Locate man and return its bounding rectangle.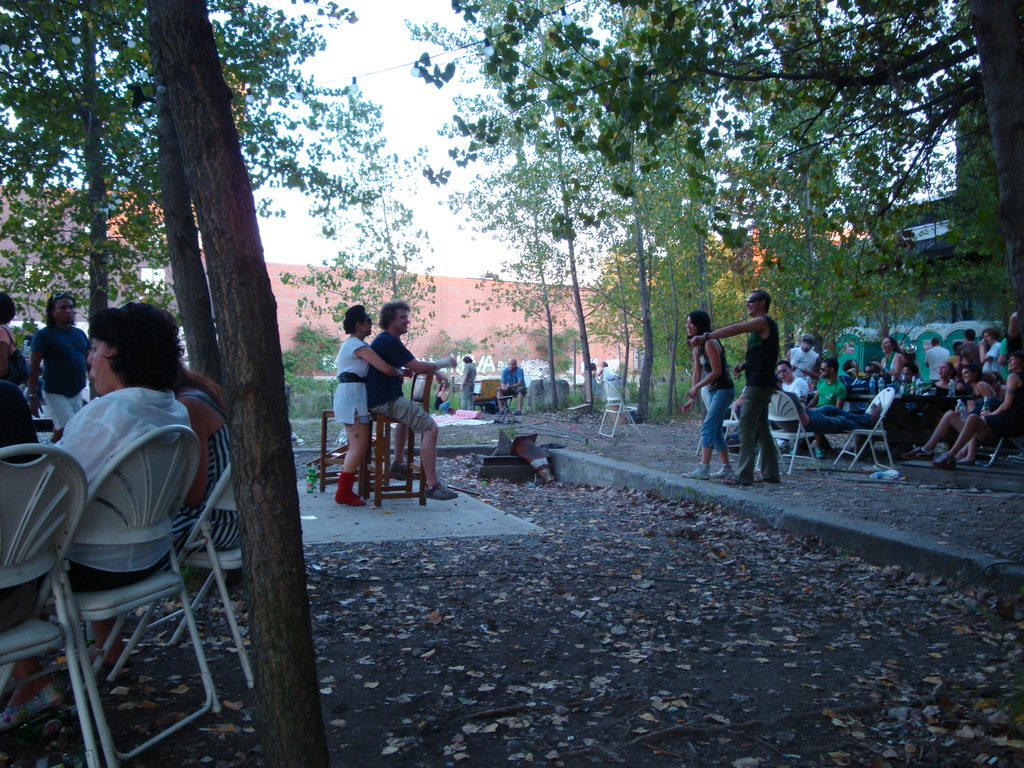
bbox(809, 356, 849, 410).
